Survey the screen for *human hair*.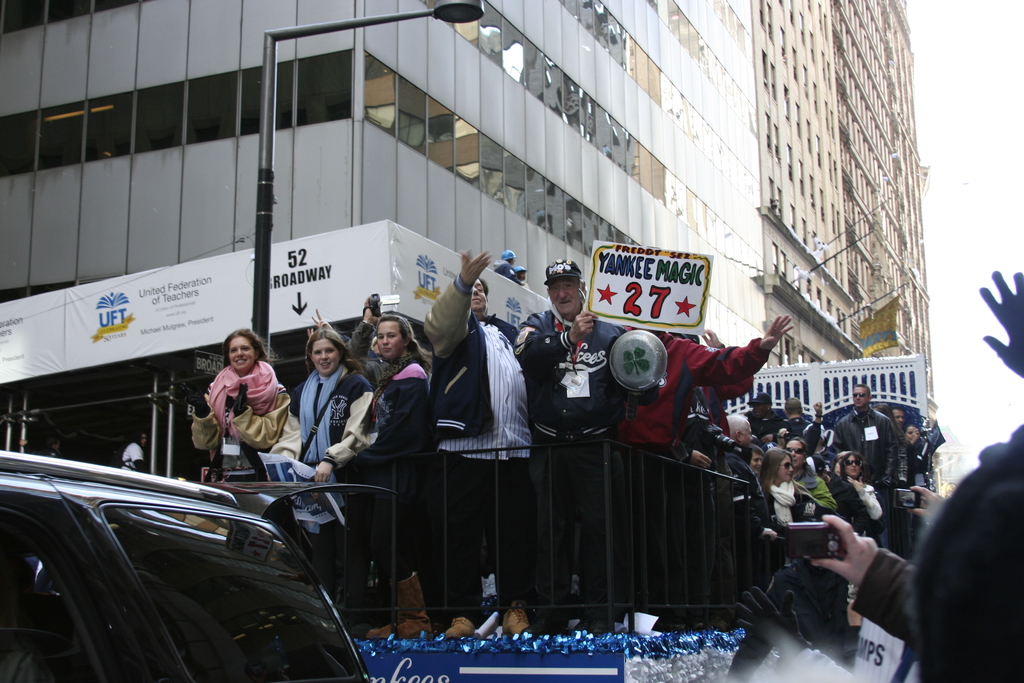
Survey found: rect(785, 396, 804, 415).
